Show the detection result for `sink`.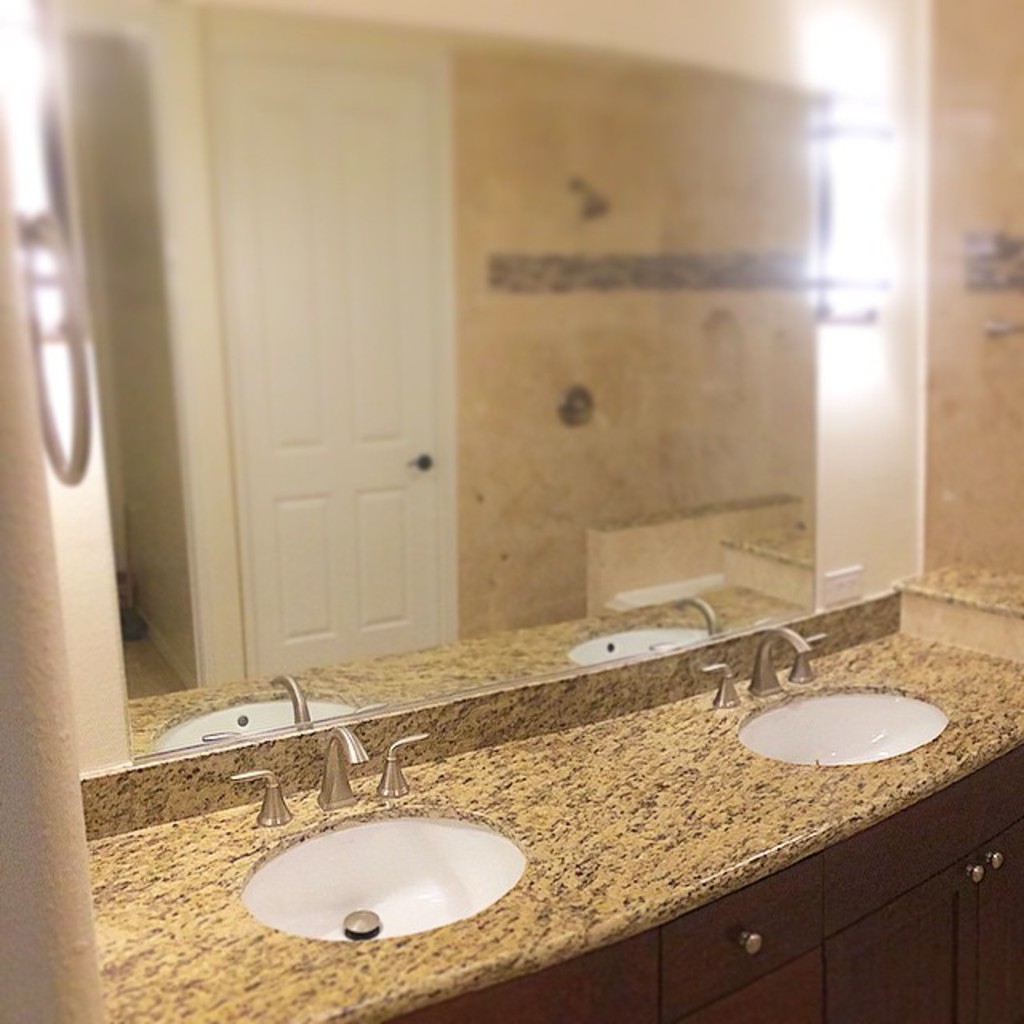
select_region(696, 613, 955, 781).
